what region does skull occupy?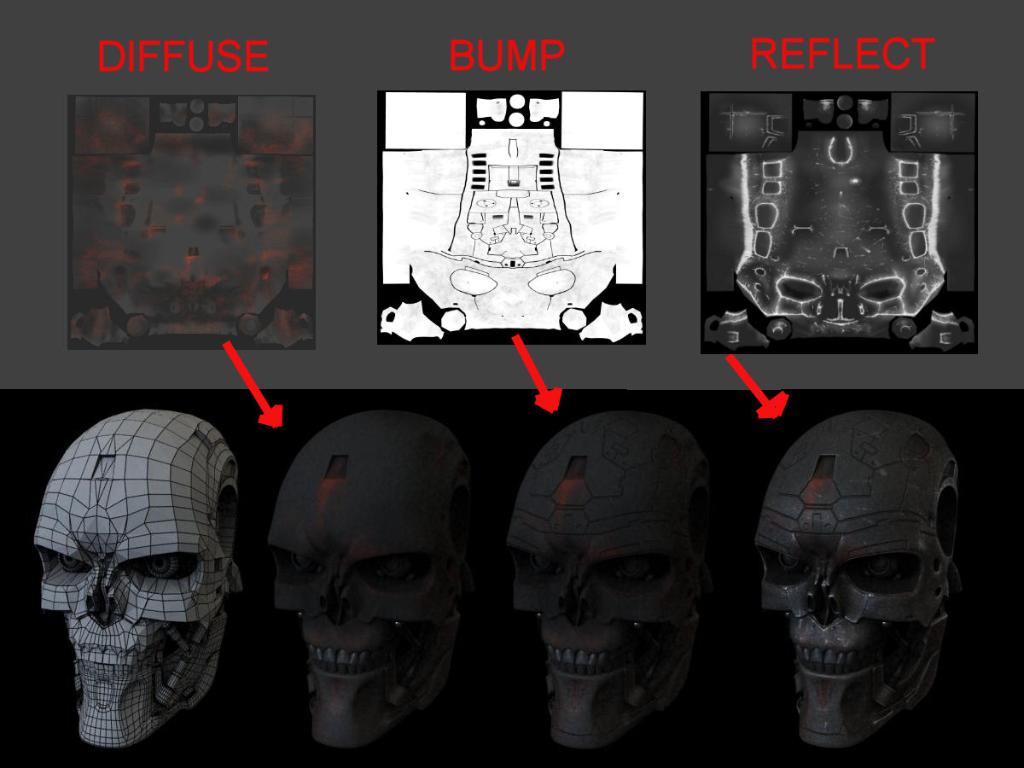
detection(753, 408, 959, 745).
